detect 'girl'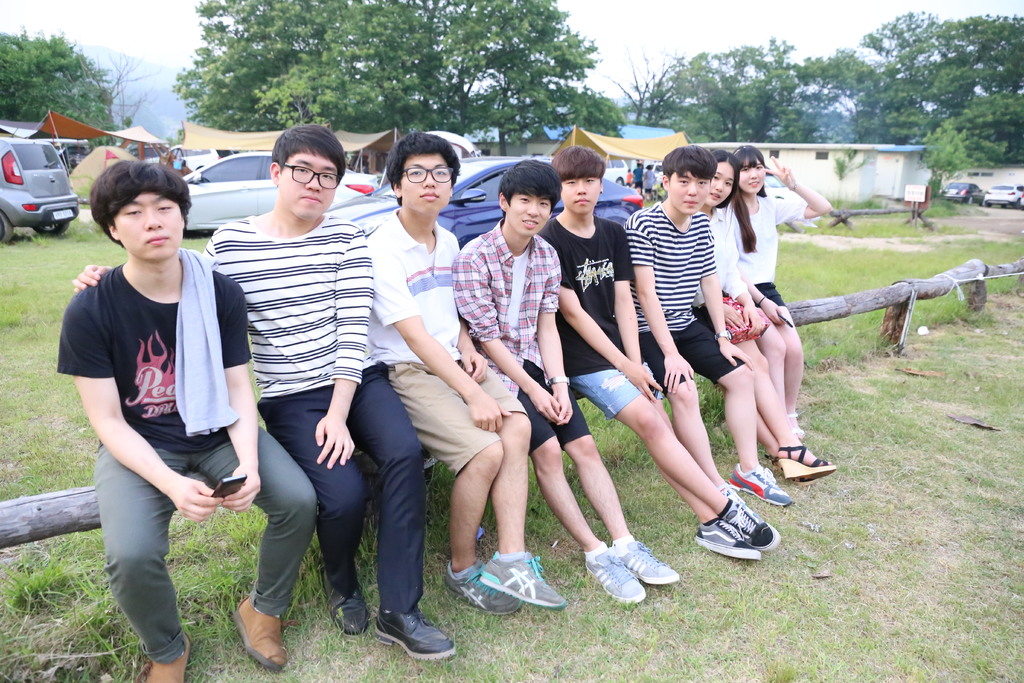
crop(721, 147, 838, 425)
